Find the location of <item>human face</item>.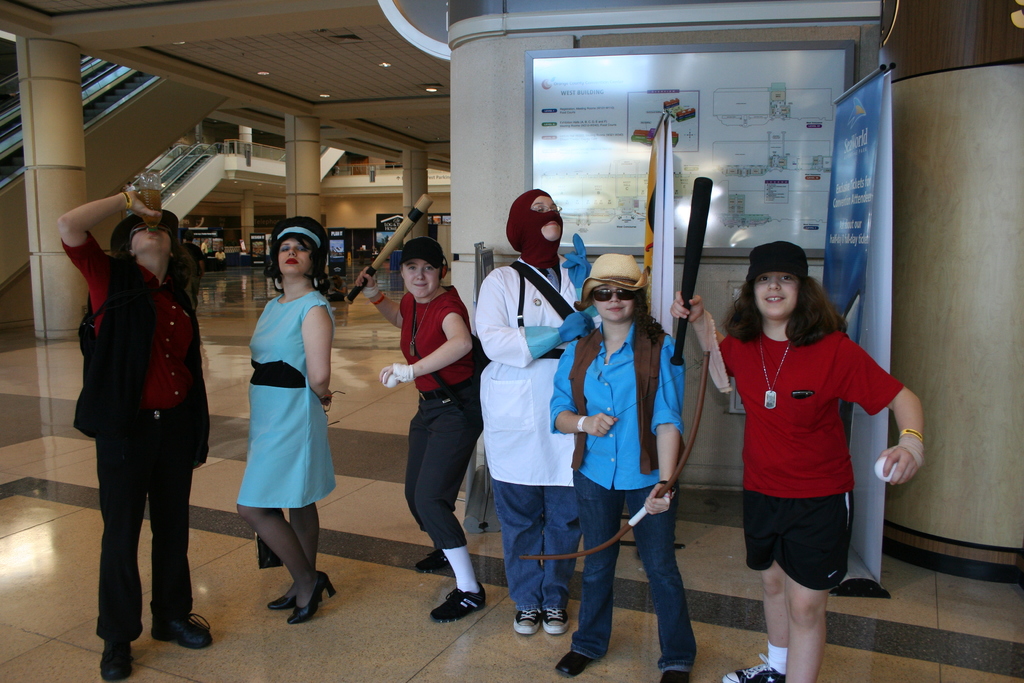
Location: Rect(535, 197, 564, 240).
